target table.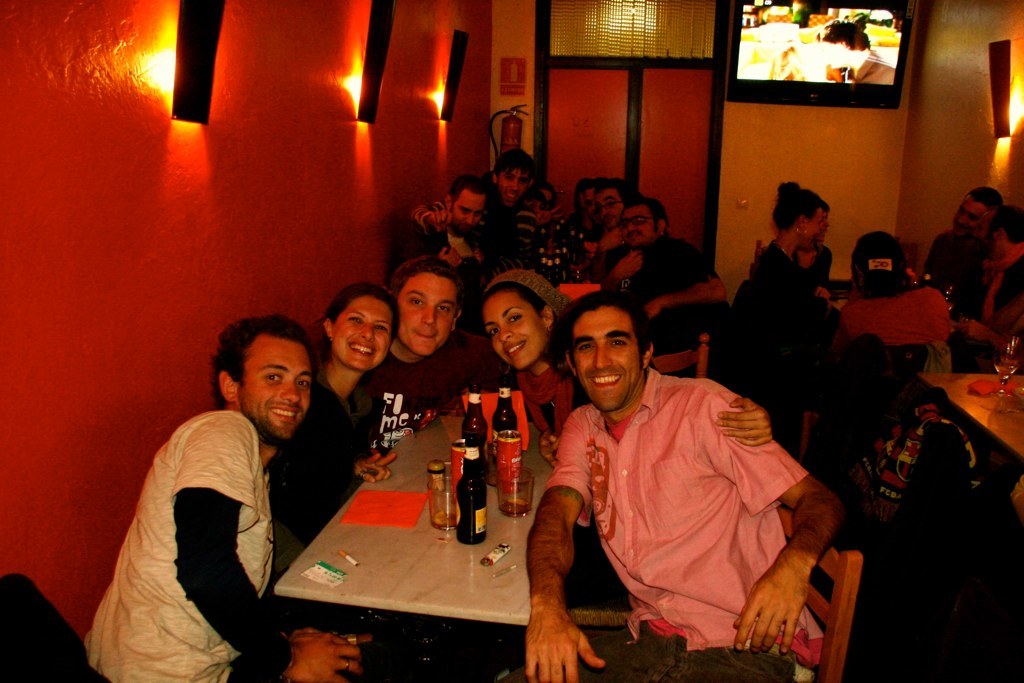
Target region: <bbox>920, 362, 1023, 473</bbox>.
